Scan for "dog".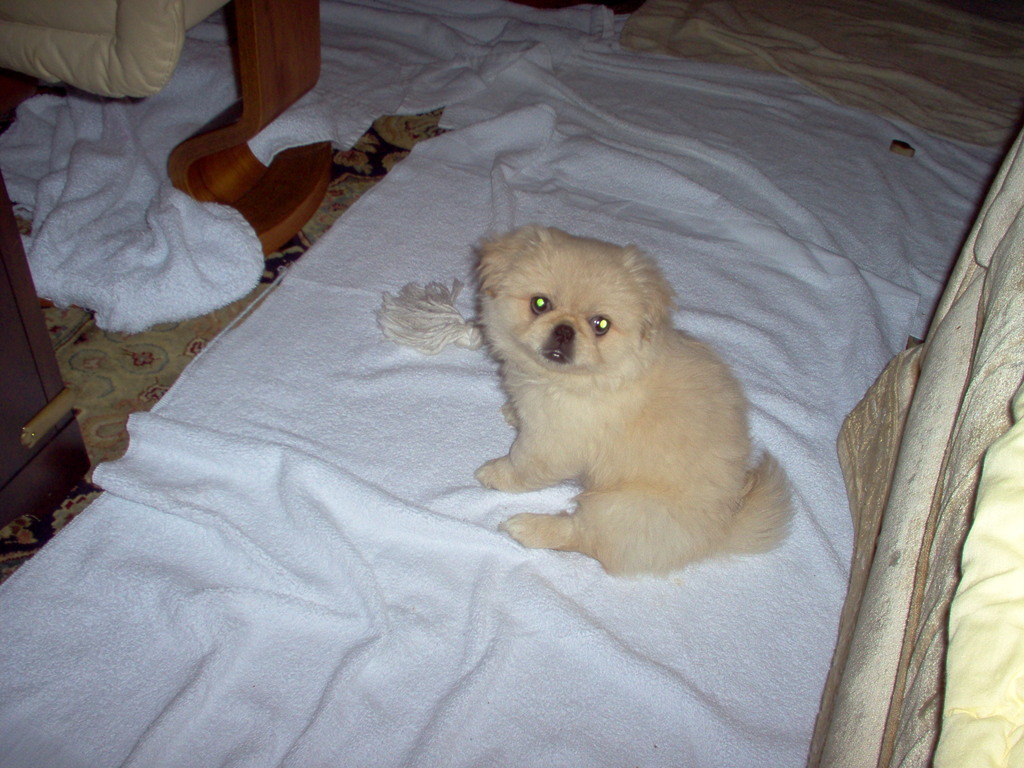
Scan result: 468, 225, 799, 580.
